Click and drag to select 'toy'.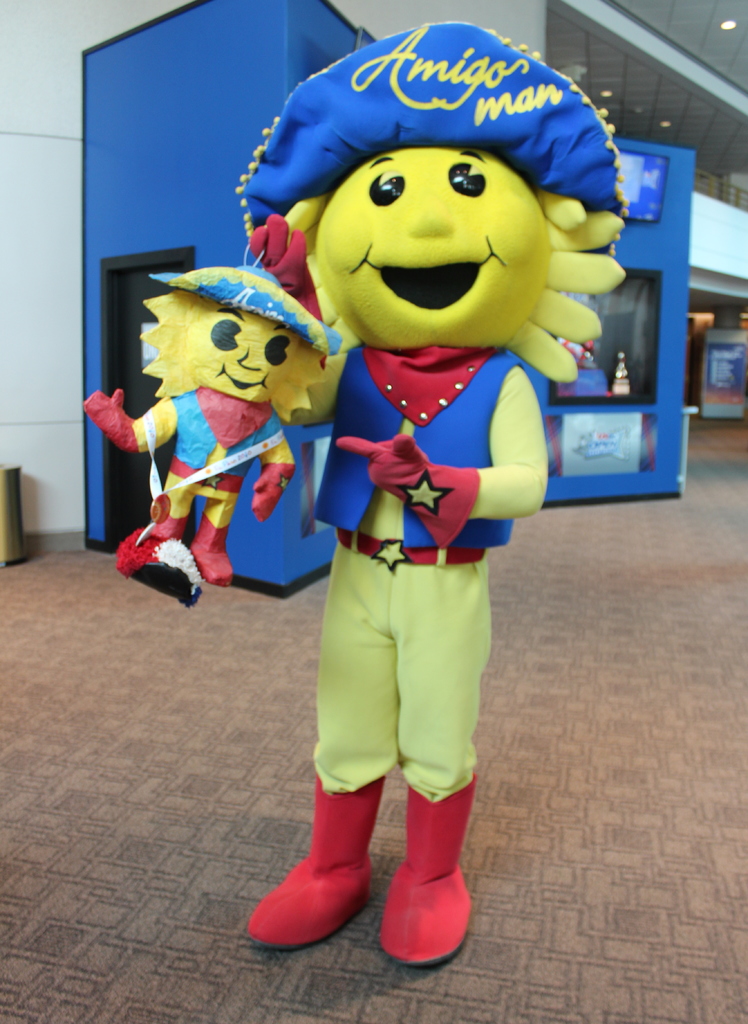
Selection: box=[99, 241, 346, 604].
